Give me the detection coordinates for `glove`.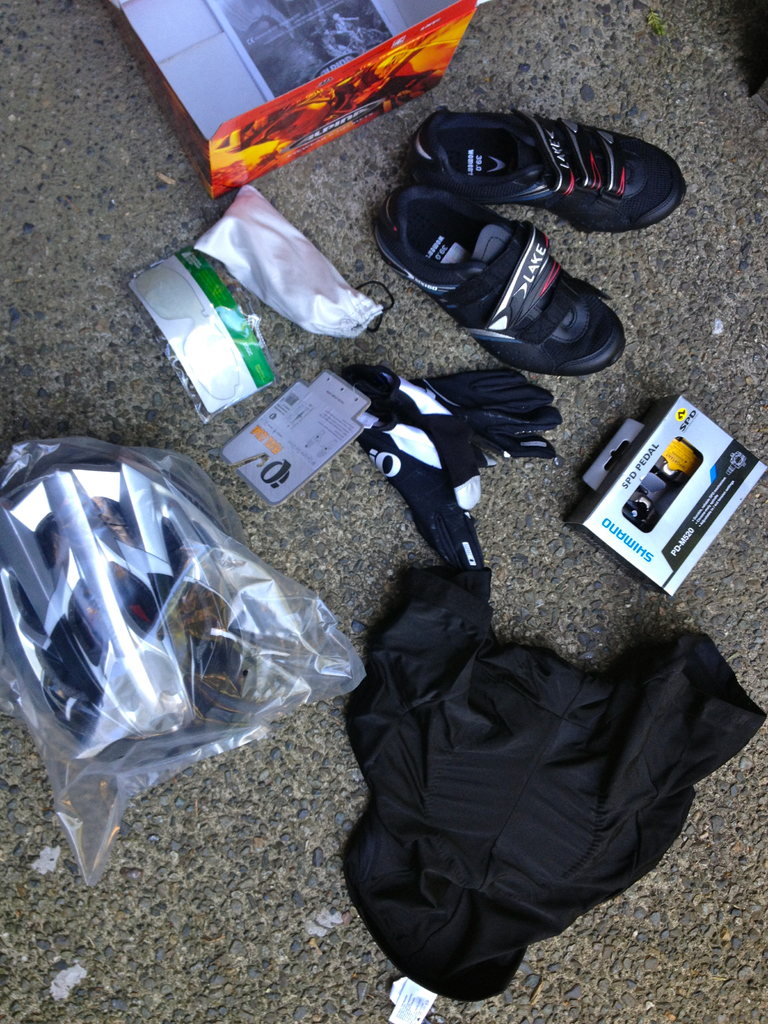
BBox(344, 363, 483, 568).
